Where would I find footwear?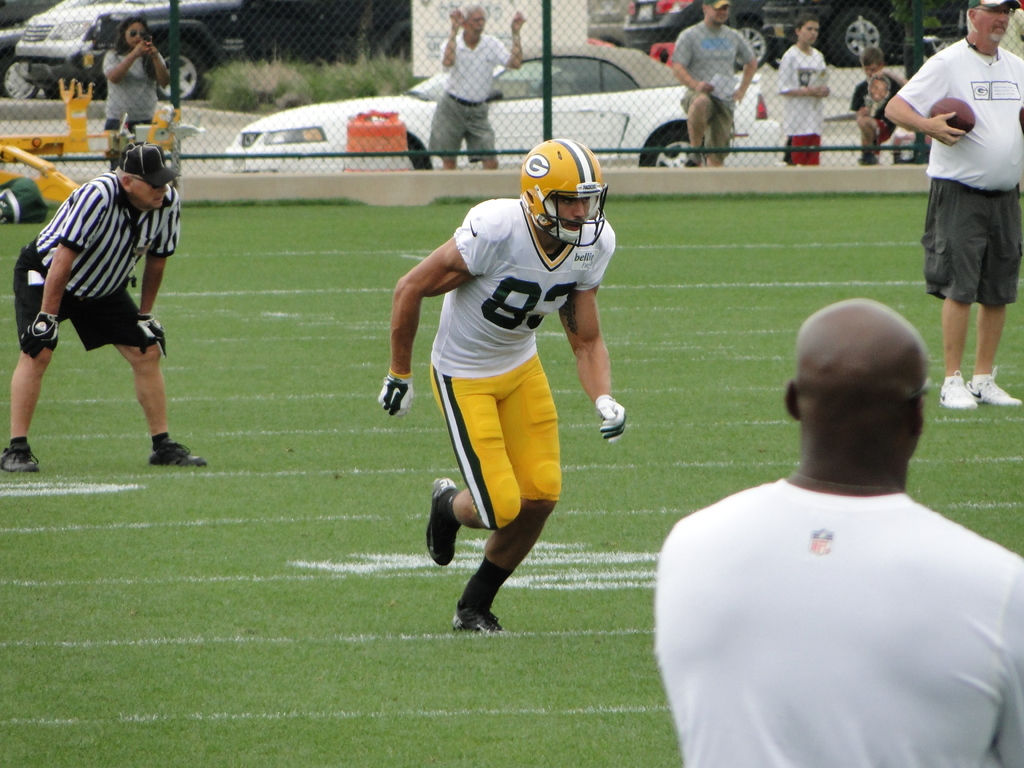
At box=[147, 433, 209, 464].
